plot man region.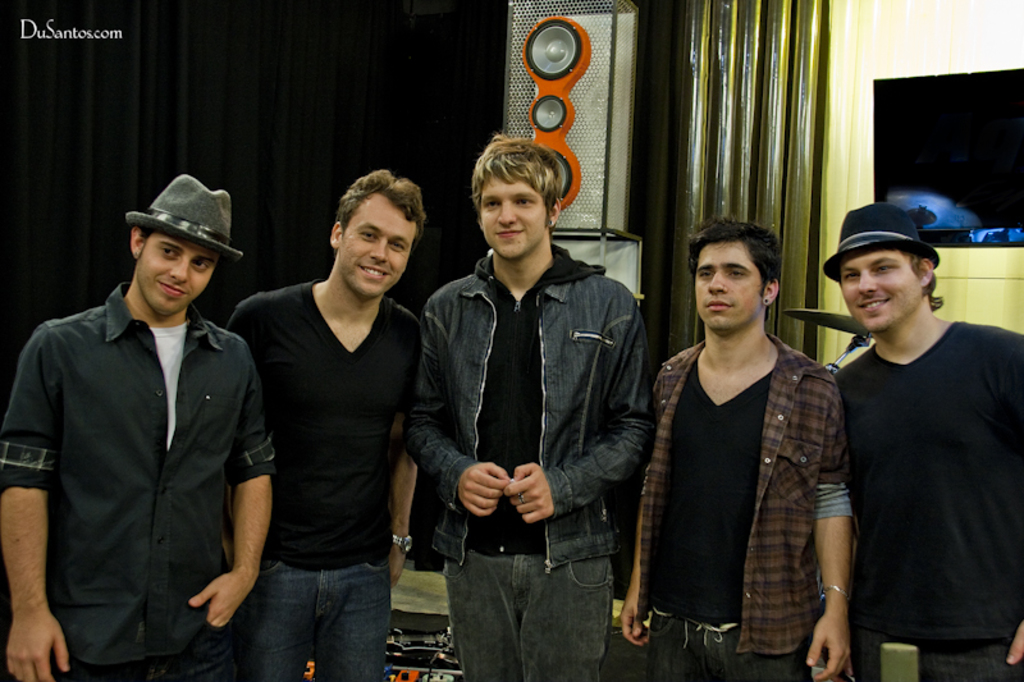
Plotted at {"left": 813, "top": 184, "right": 1012, "bottom": 681}.
